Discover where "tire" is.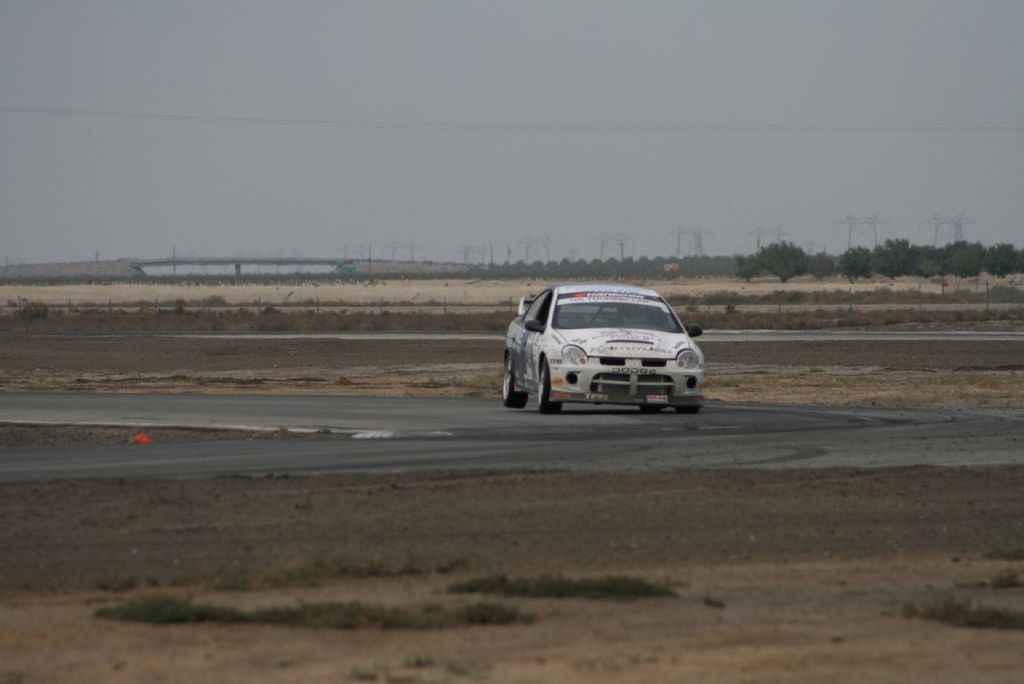
Discovered at bbox=[675, 407, 698, 416].
